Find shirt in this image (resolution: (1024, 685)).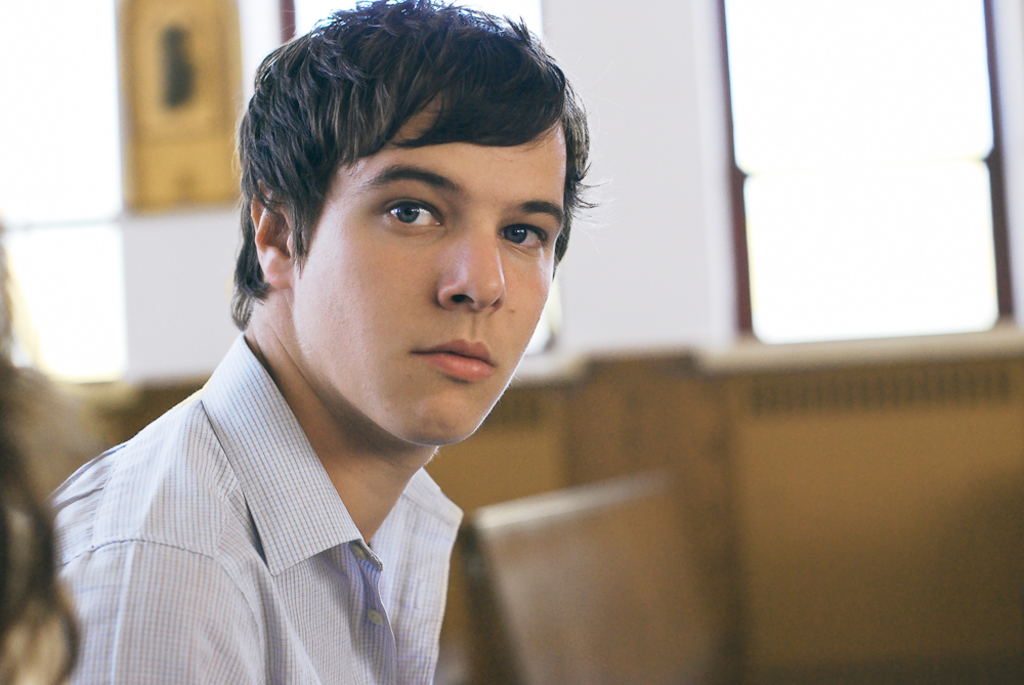
box=[41, 331, 465, 684].
